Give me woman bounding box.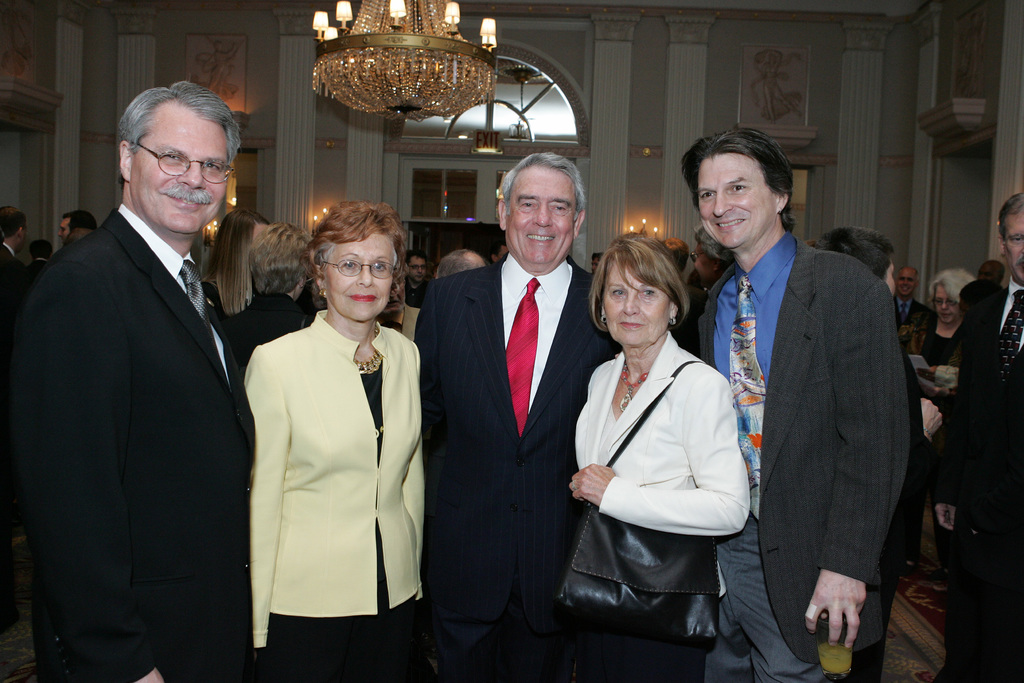
{"x1": 231, "y1": 201, "x2": 426, "y2": 679}.
